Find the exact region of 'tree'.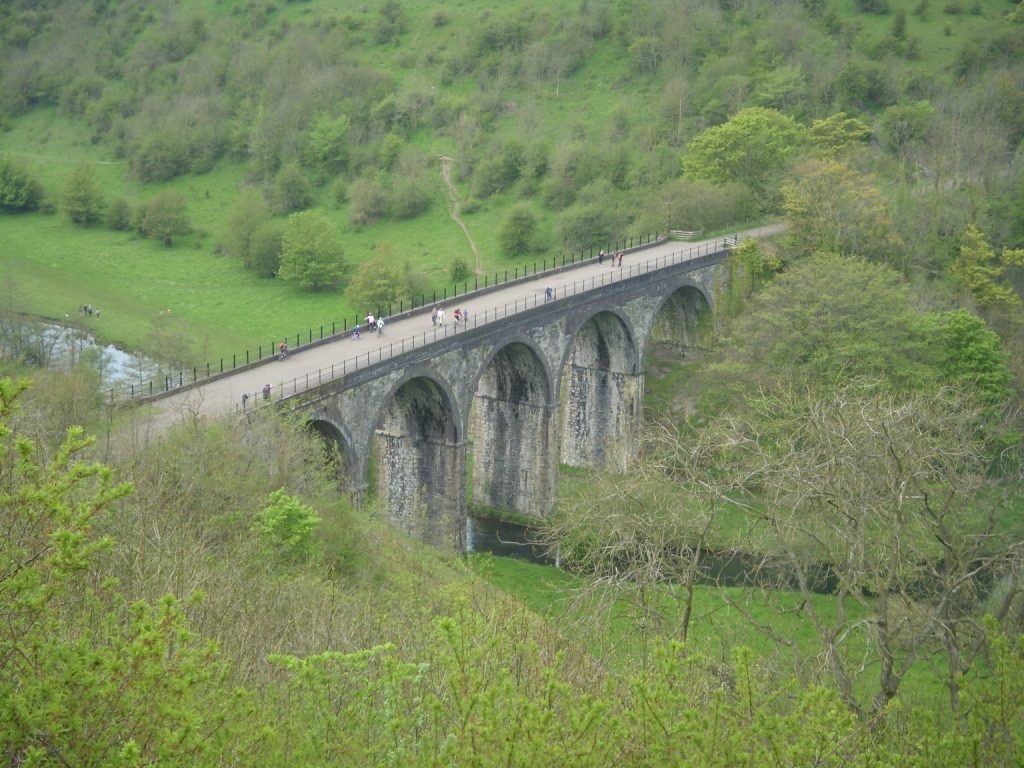
Exact region: (left=234, top=40, right=271, bottom=106).
